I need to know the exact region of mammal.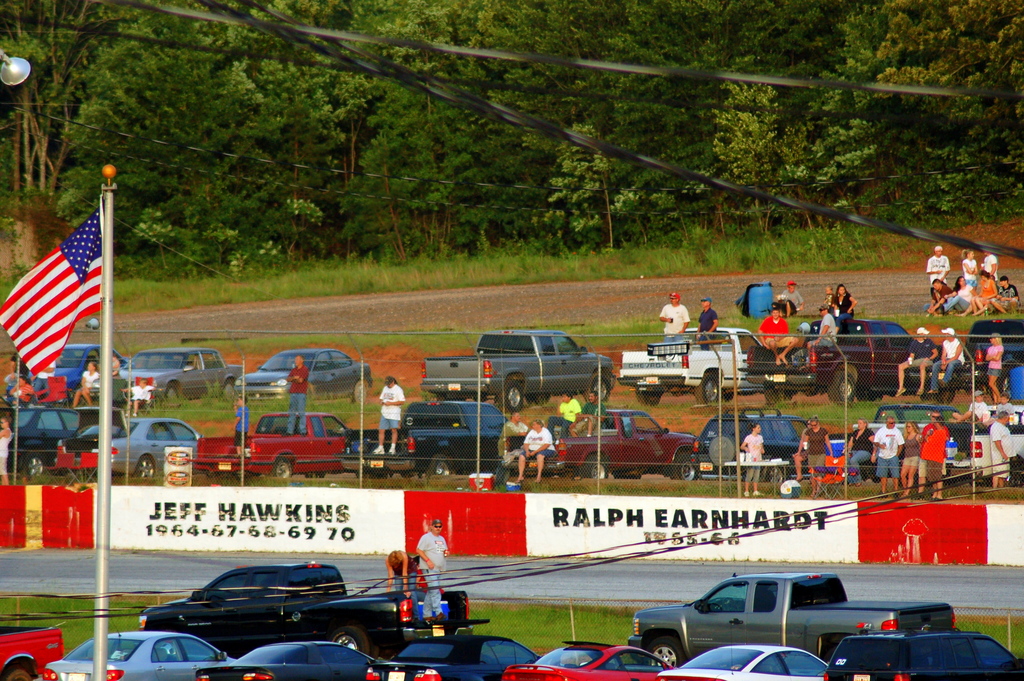
Region: 9,350,33,380.
